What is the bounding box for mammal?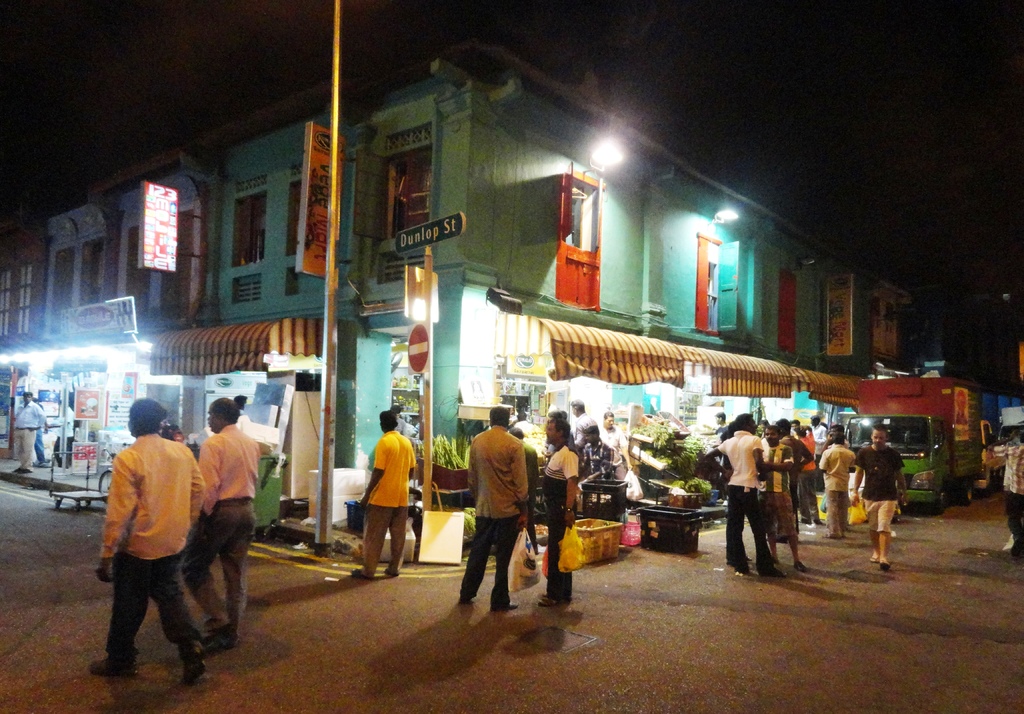
x1=566 y1=395 x2=596 y2=451.
